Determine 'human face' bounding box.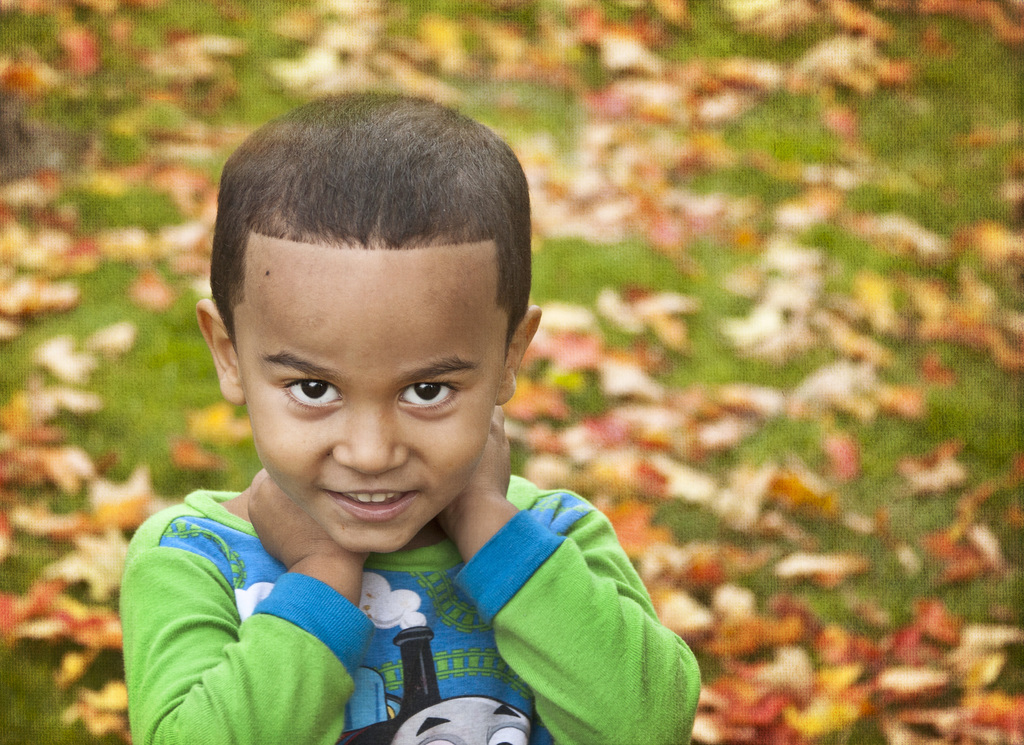
Determined: bbox(232, 248, 509, 555).
